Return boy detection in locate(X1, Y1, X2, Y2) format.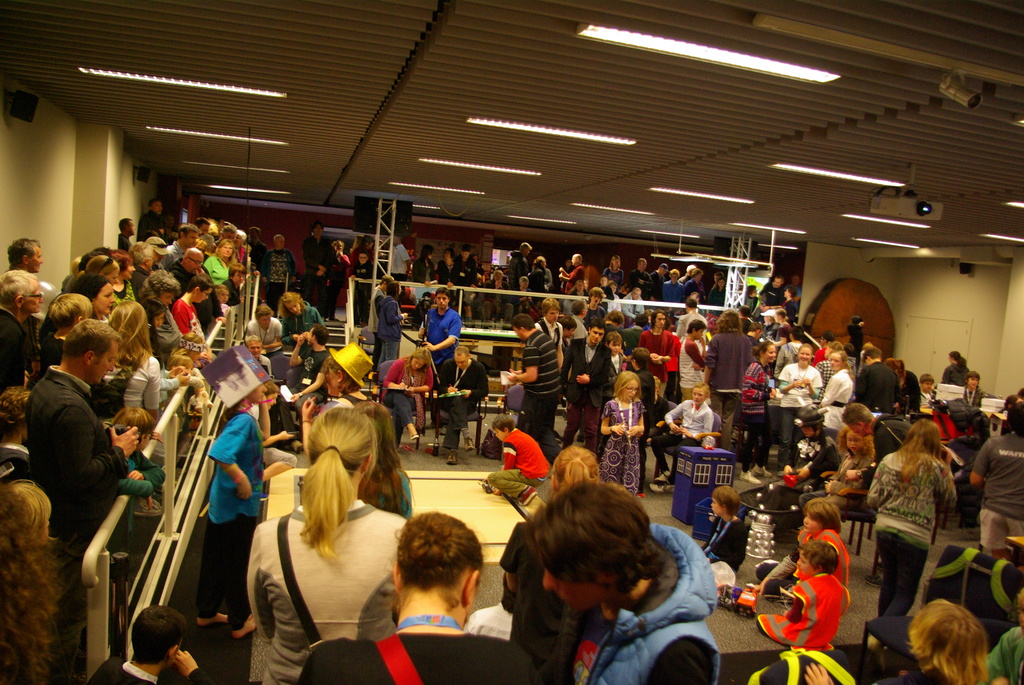
locate(753, 543, 849, 659).
